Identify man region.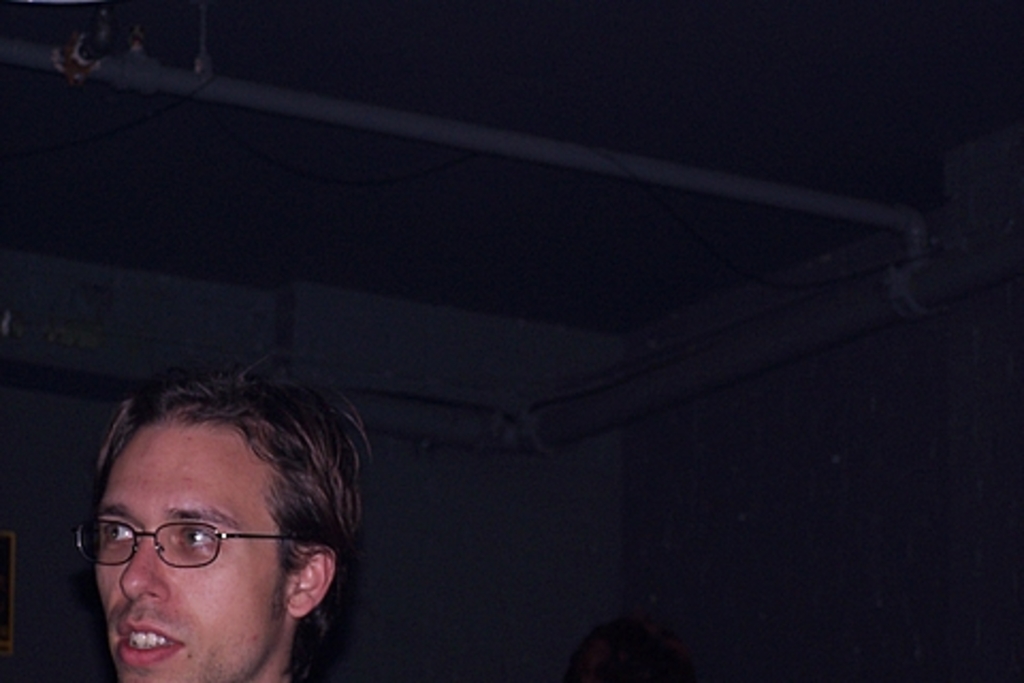
Region: [21, 367, 367, 679].
